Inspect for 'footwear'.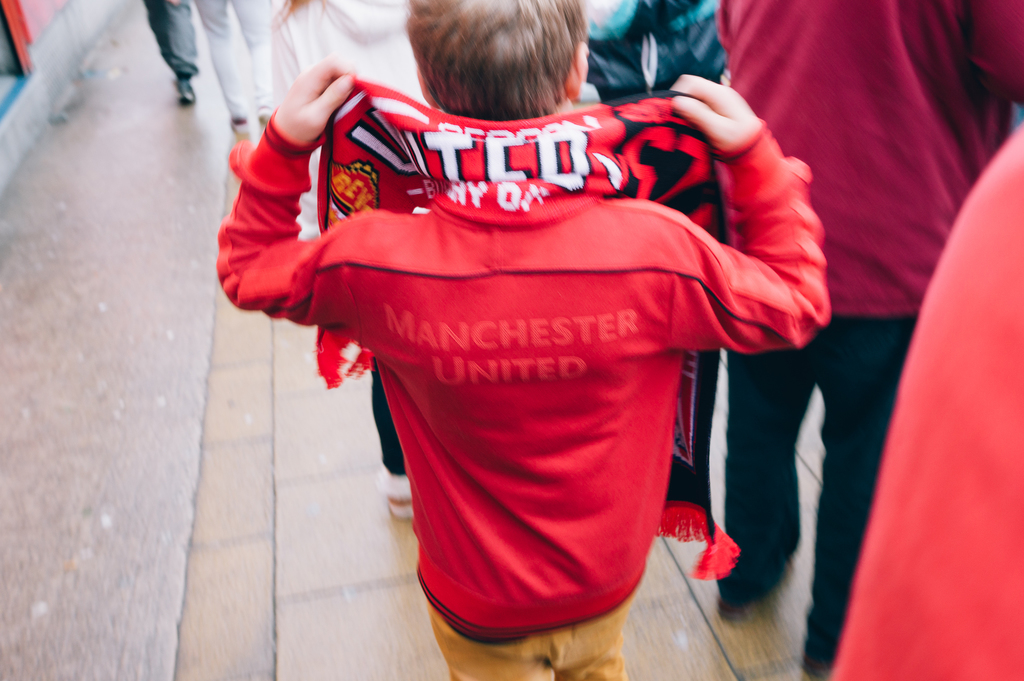
Inspection: [left=813, top=648, right=833, bottom=680].
